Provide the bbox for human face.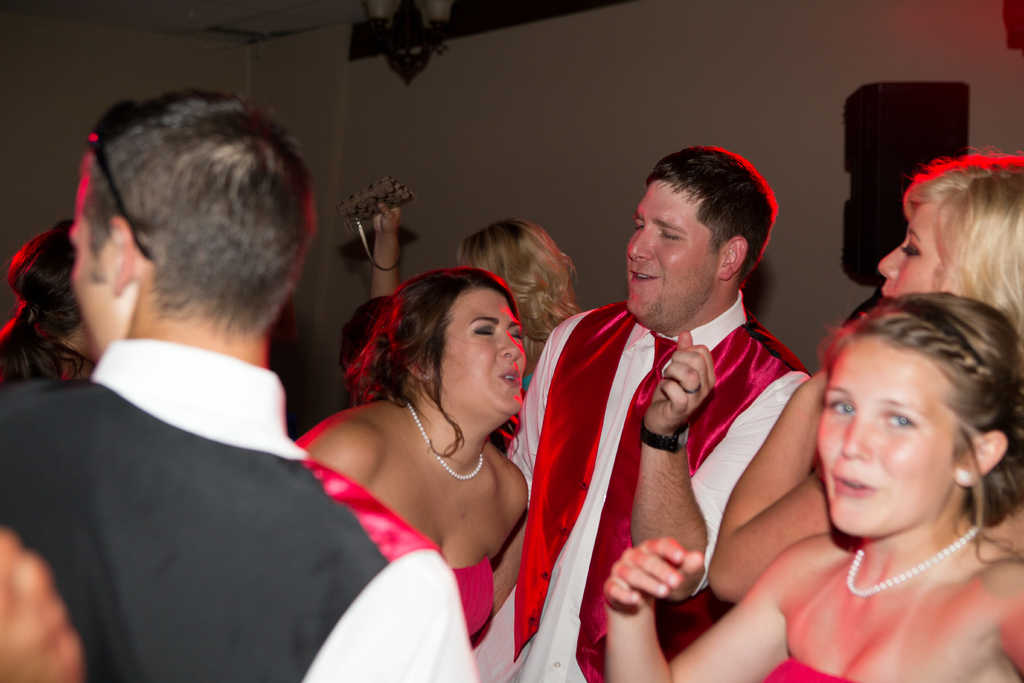
(874,199,952,293).
